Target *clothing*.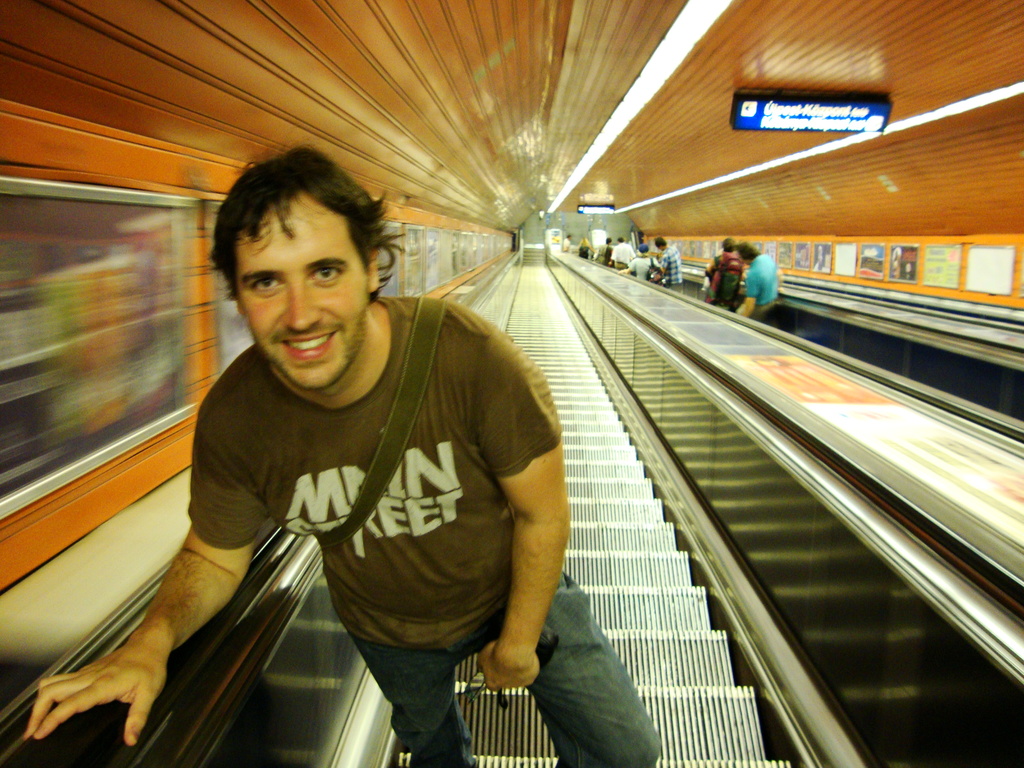
Target region: 187/276/562/729.
